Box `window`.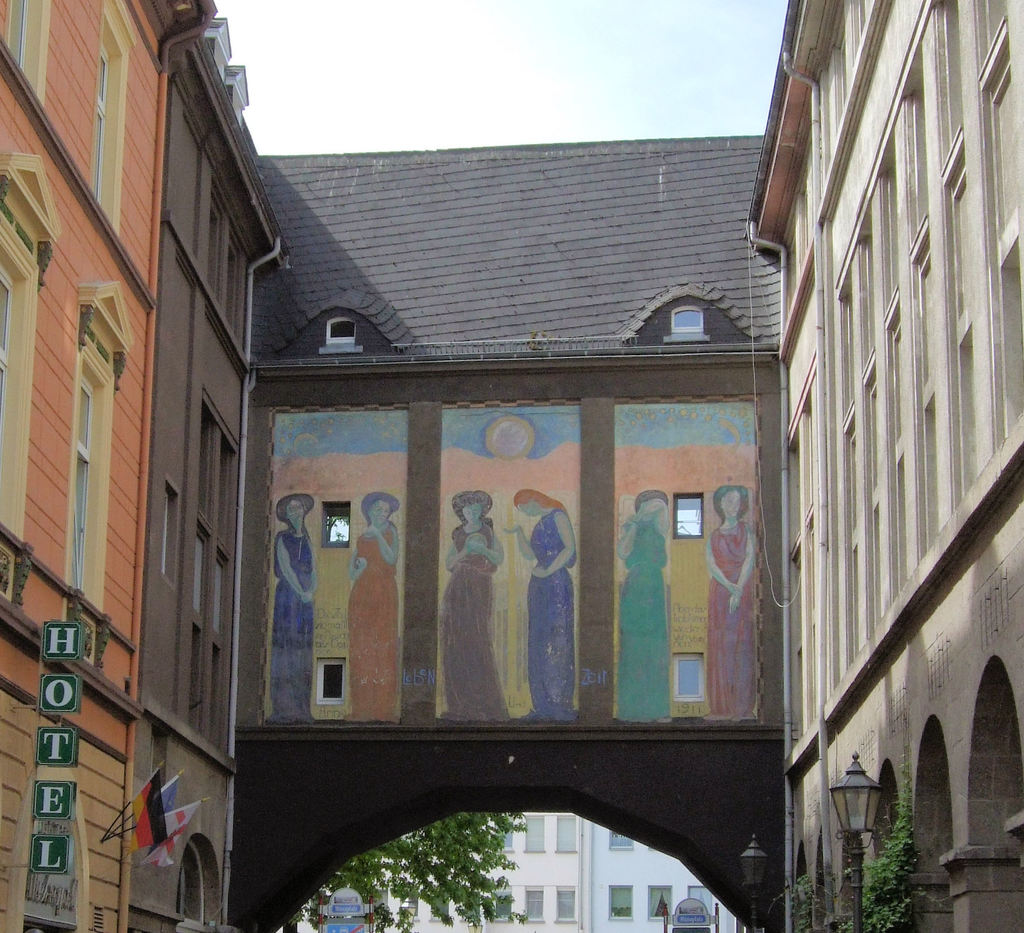
647,885,673,918.
